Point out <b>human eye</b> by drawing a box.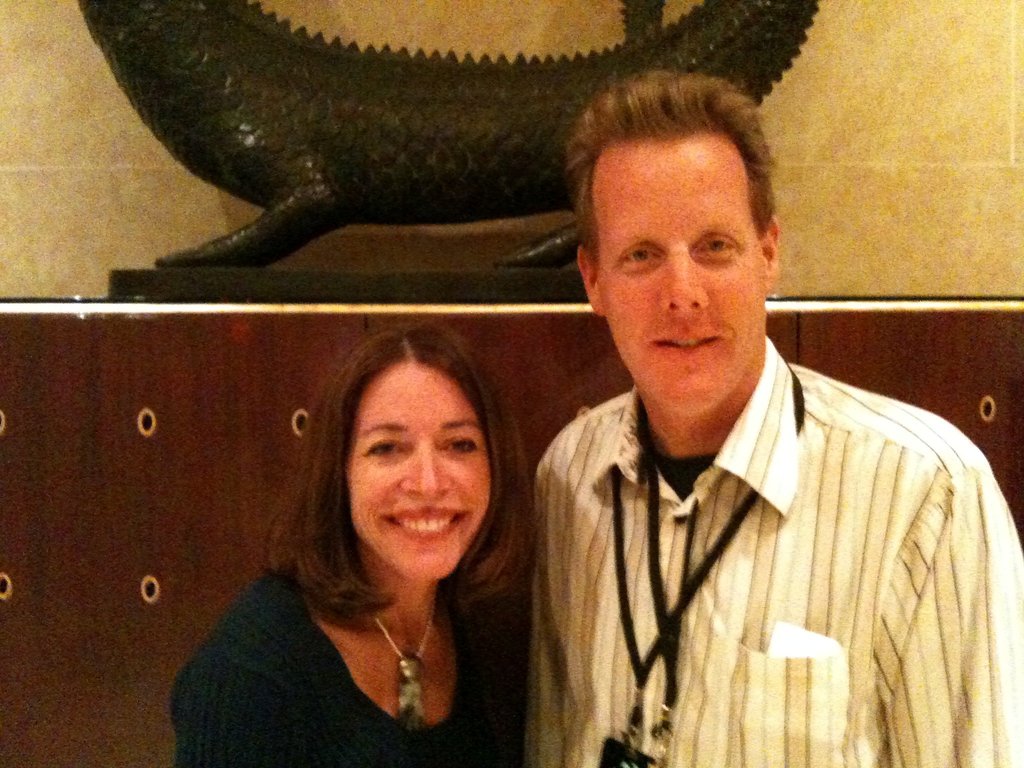
left=438, top=431, right=479, bottom=454.
